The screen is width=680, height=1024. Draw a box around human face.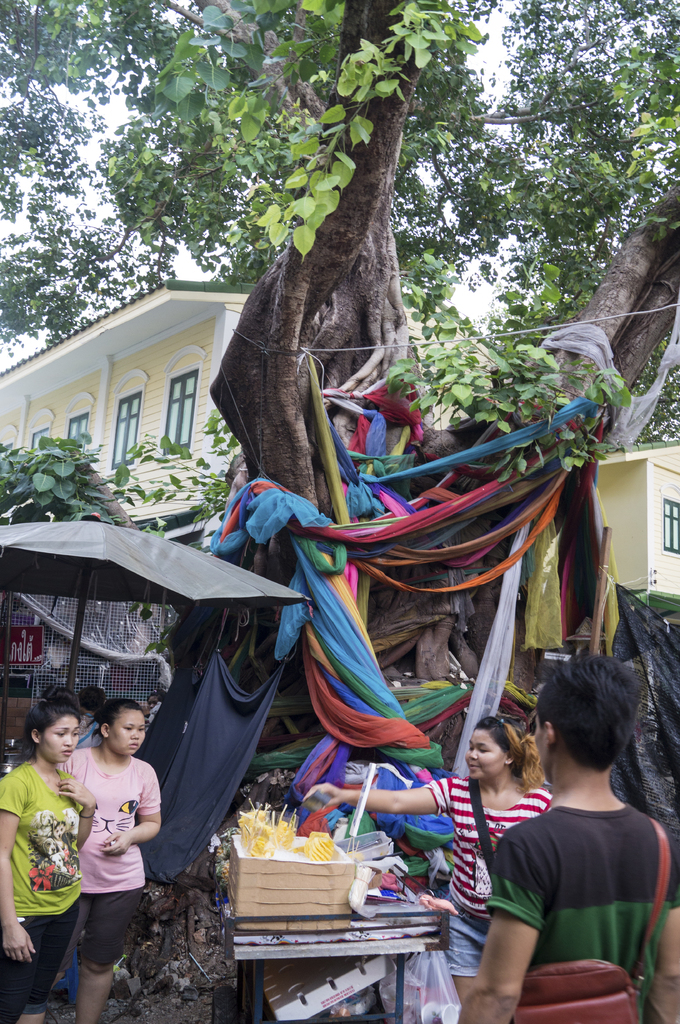
x1=534, y1=712, x2=551, y2=783.
